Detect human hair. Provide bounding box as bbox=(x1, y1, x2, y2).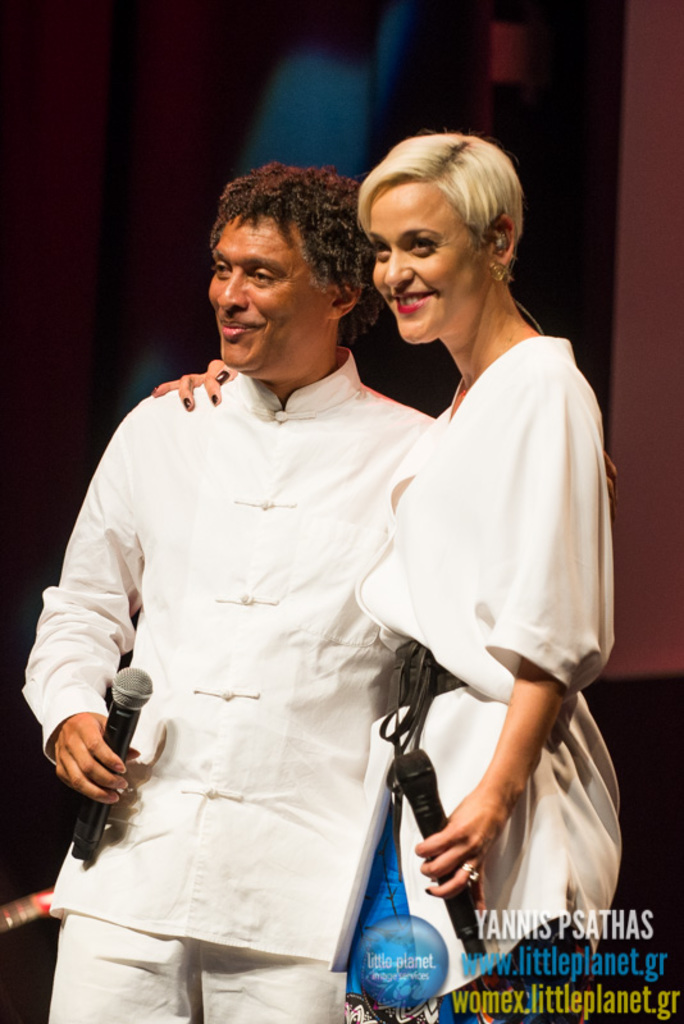
bbox=(213, 164, 387, 343).
